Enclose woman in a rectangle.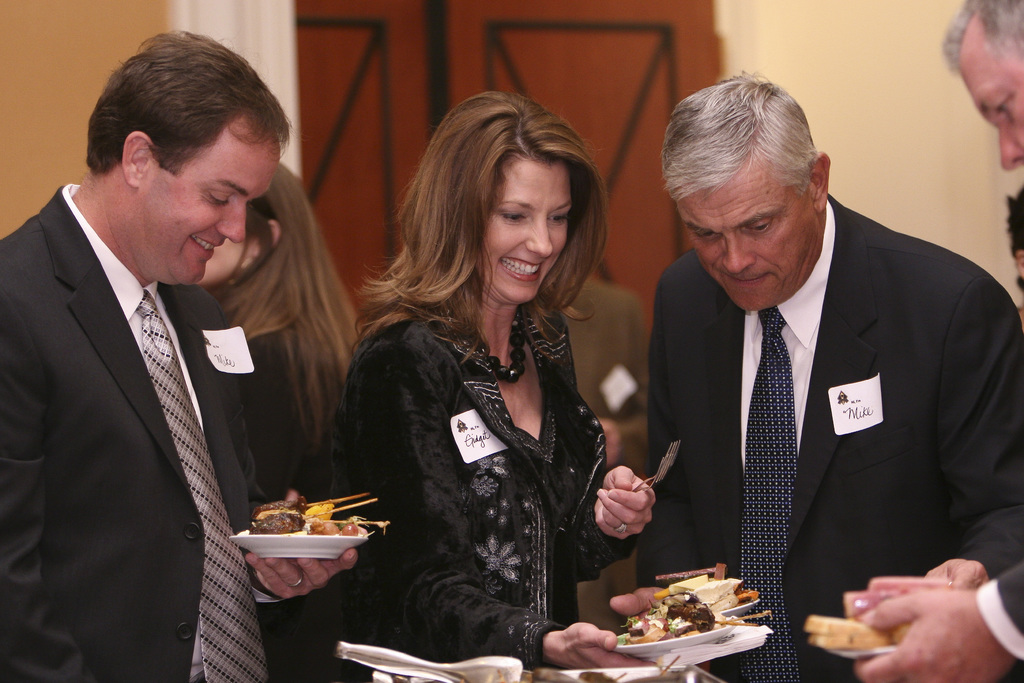
{"left": 189, "top": 160, "right": 366, "bottom": 682}.
